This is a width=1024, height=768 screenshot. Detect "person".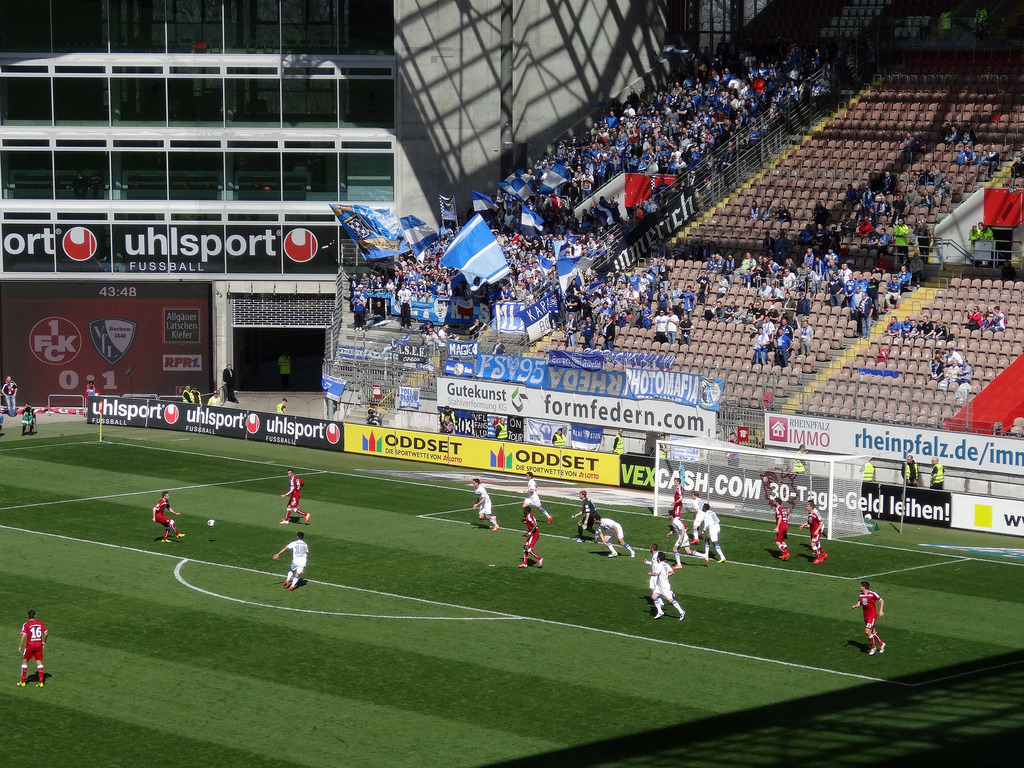
select_region(927, 352, 946, 384).
